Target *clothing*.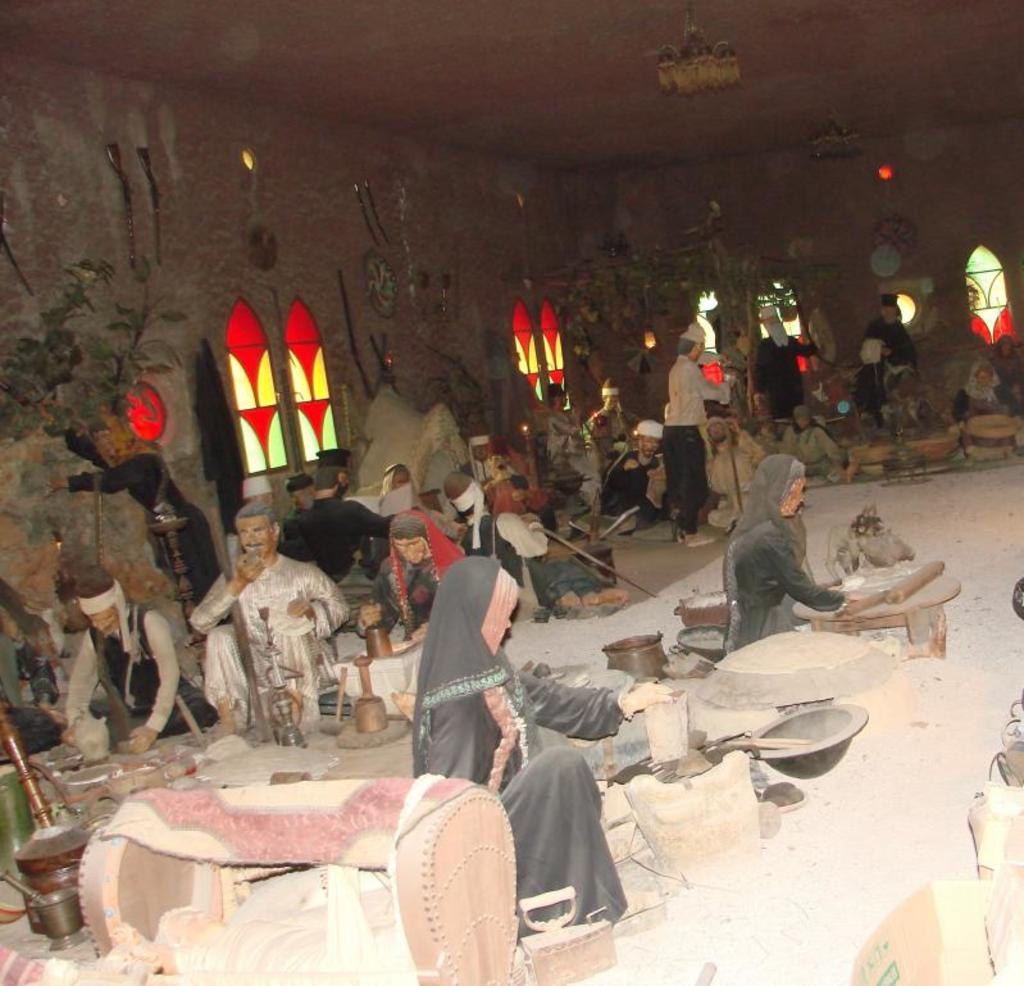
Target region: [left=465, top=506, right=615, bottom=610].
